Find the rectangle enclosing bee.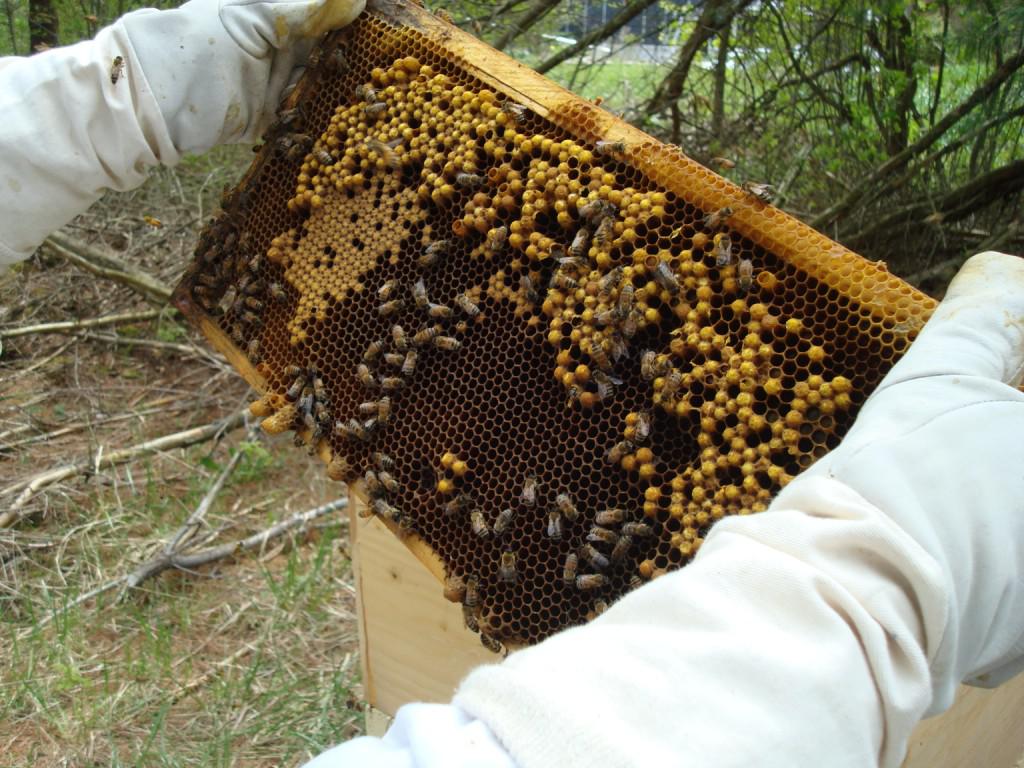
region(352, 417, 368, 441).
